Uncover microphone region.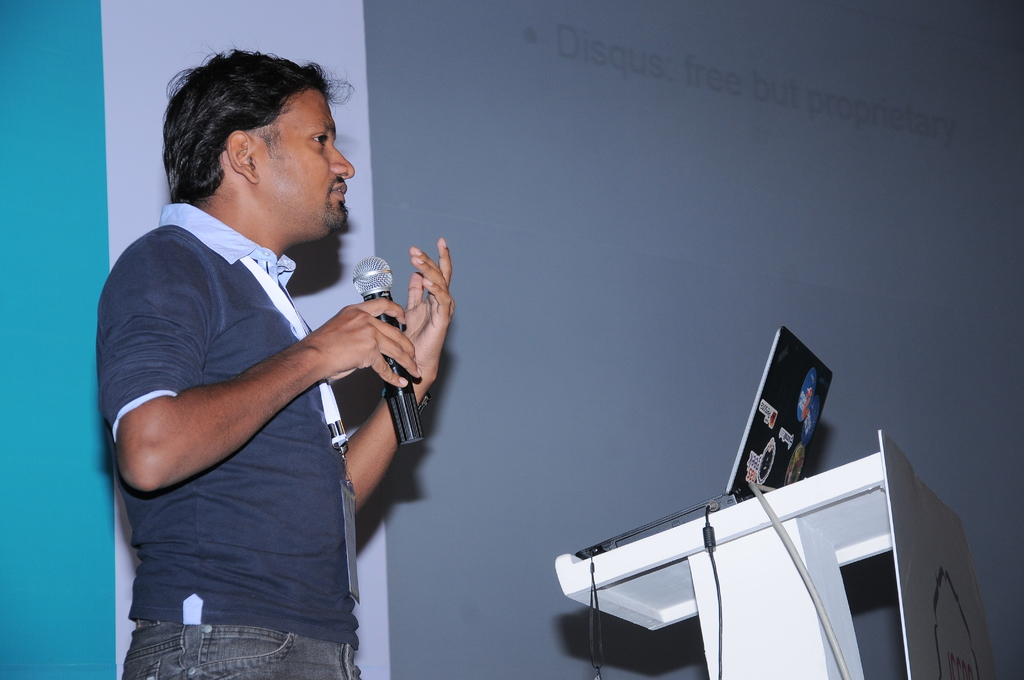
Uncovered: bbox=[349, 254, 428, 444].
